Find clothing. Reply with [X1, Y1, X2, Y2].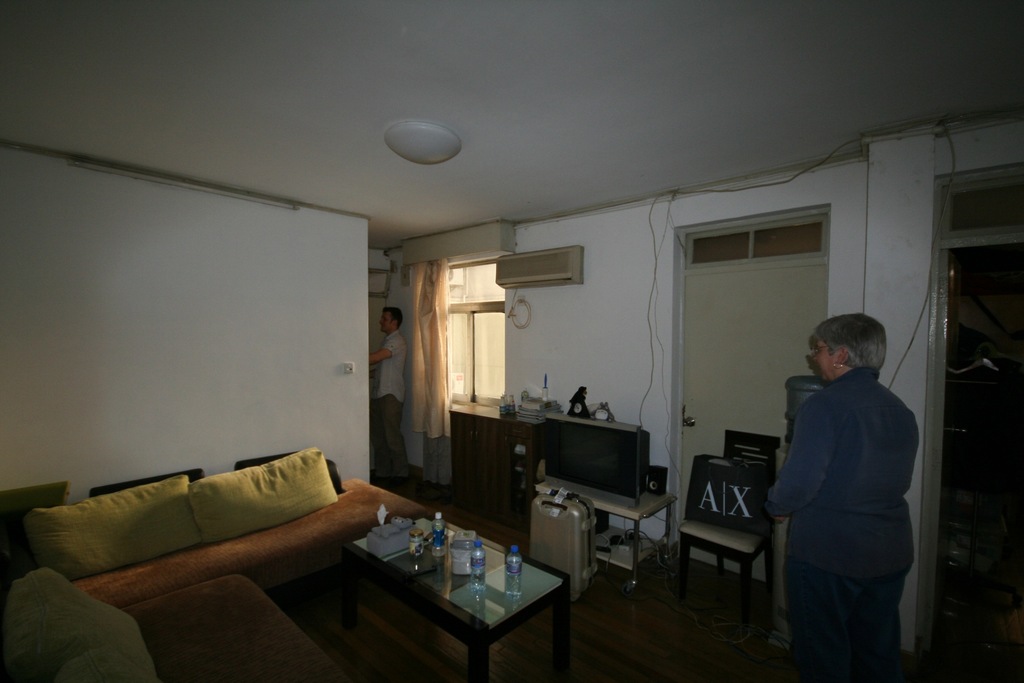
[771, 336, 931, 665].
